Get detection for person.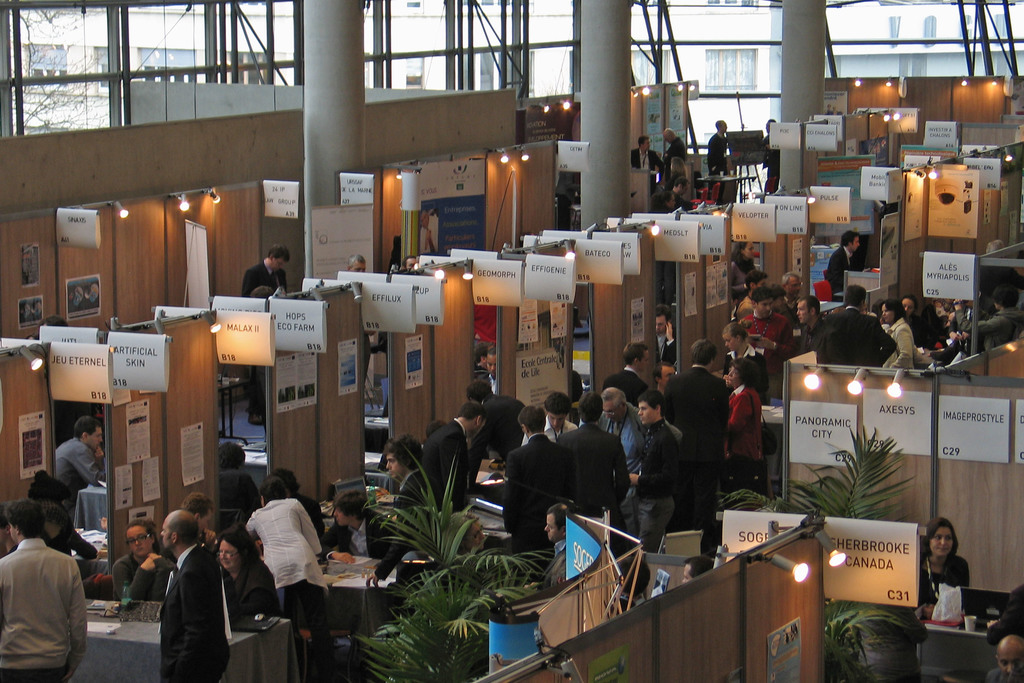
Detection: (920,518,968,614).
